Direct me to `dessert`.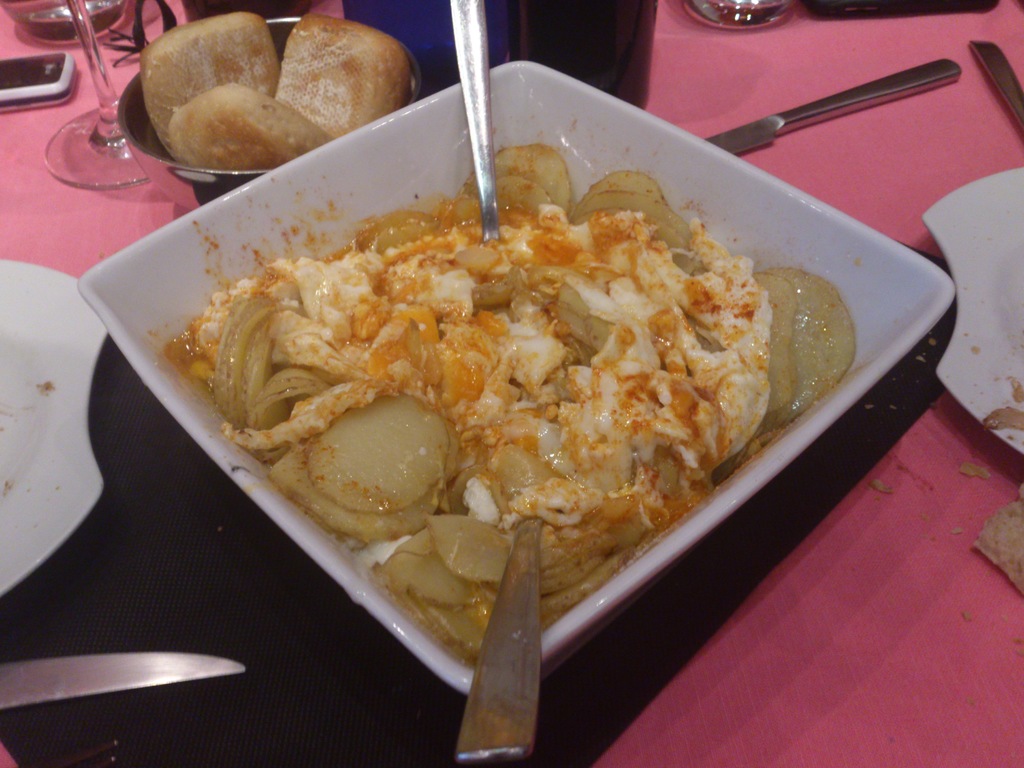
Direction: x1=188 y1=159 x2=861 y2=664.
